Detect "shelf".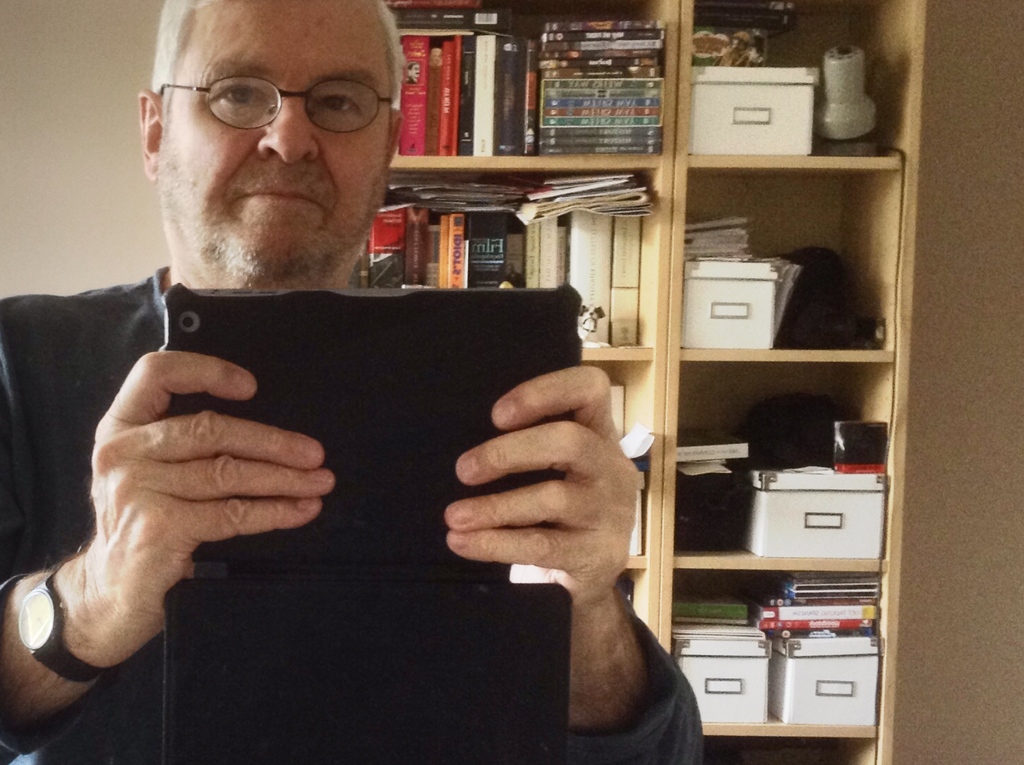
Detected at box(338, 156, 668, 358).
